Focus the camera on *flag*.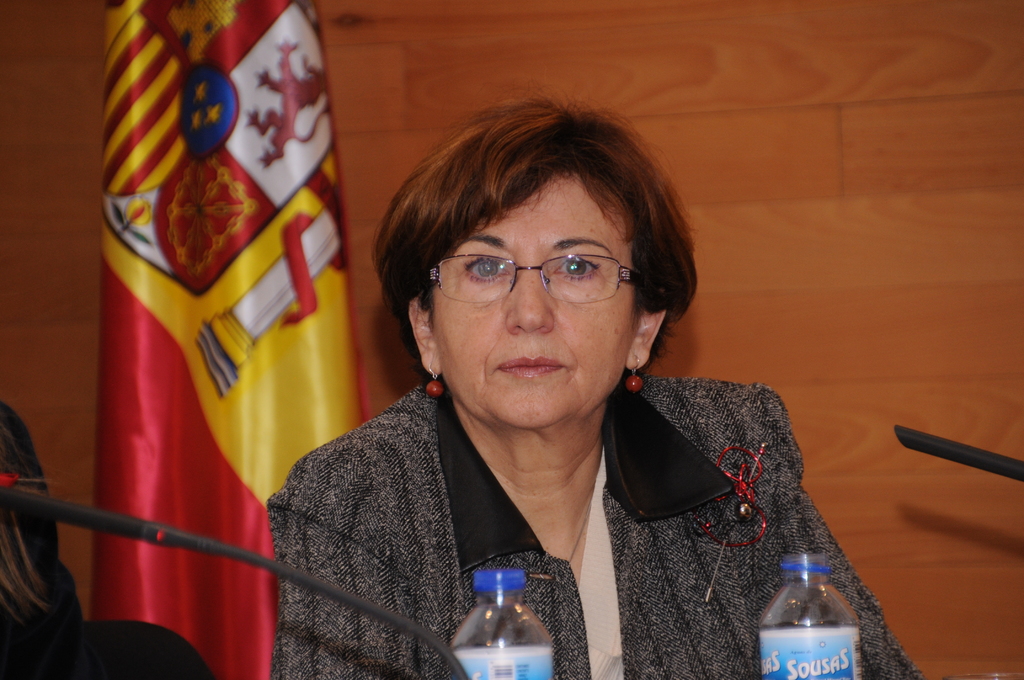
Focus region: (x1=61, y1=0, x2=360, y2=679).
